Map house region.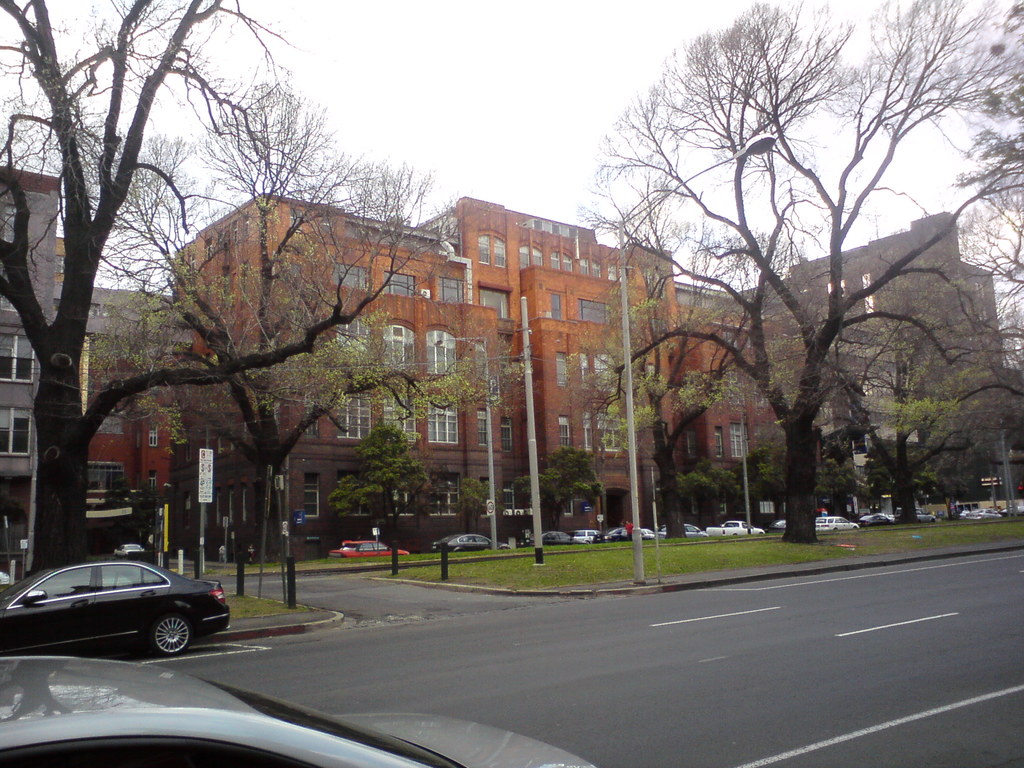
Mapped to (738, 200, 1023, 497).
